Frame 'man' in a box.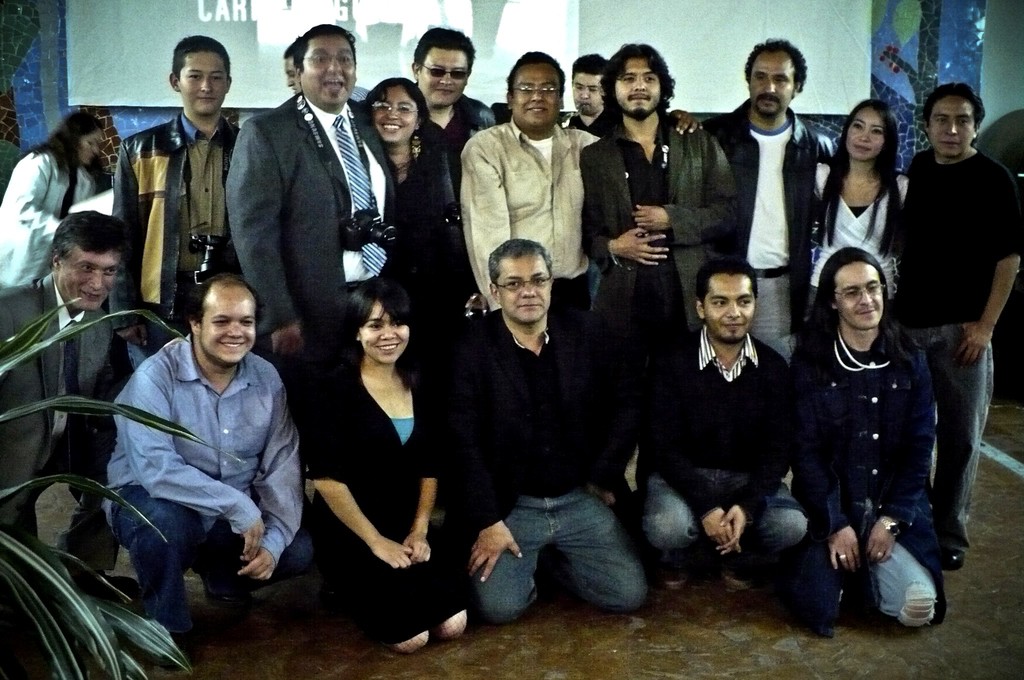
562:49:616:135.
